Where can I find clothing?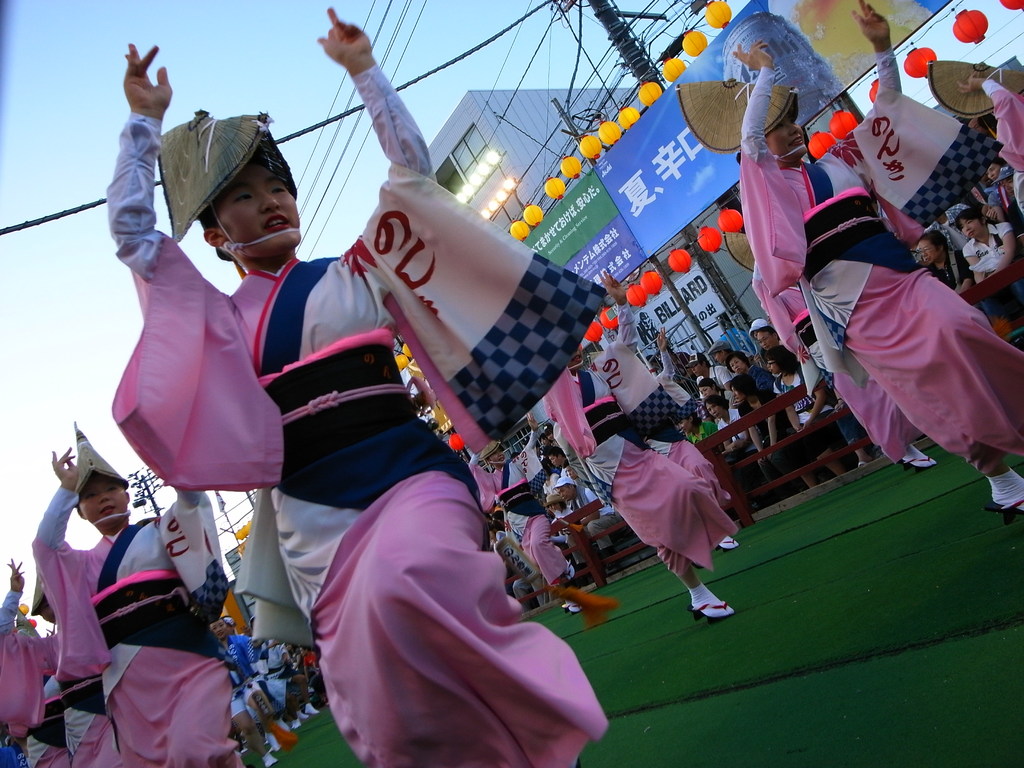
You can find it at 28, 481, 235, 761.
